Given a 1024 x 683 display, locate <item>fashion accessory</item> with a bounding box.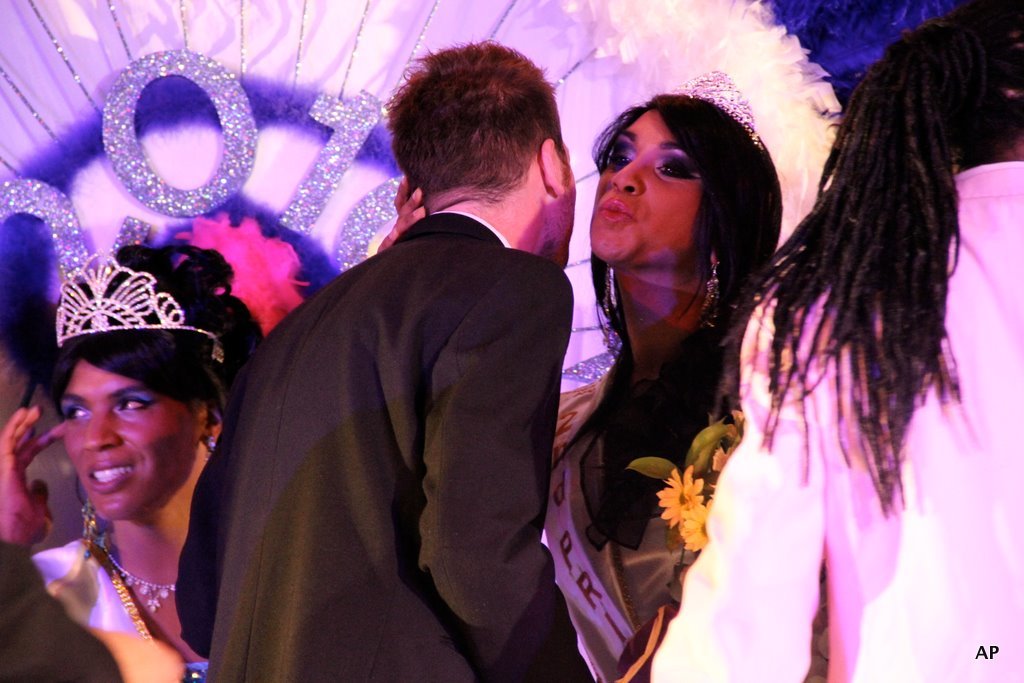
Located: (100,532,173,616).
